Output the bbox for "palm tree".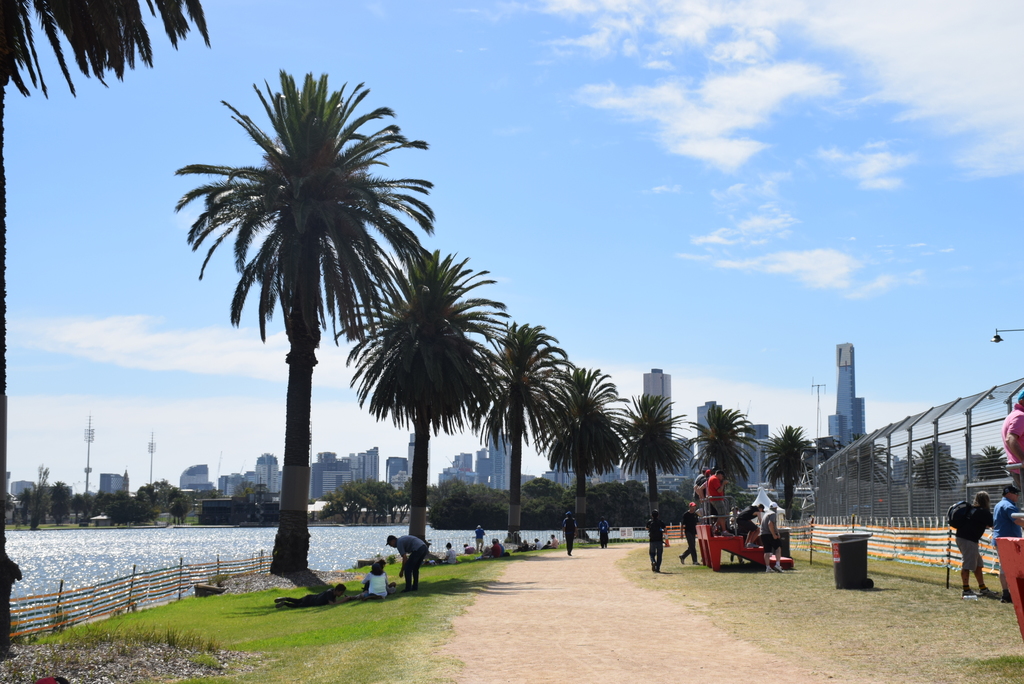
locate(613, 380, 700, 541).
